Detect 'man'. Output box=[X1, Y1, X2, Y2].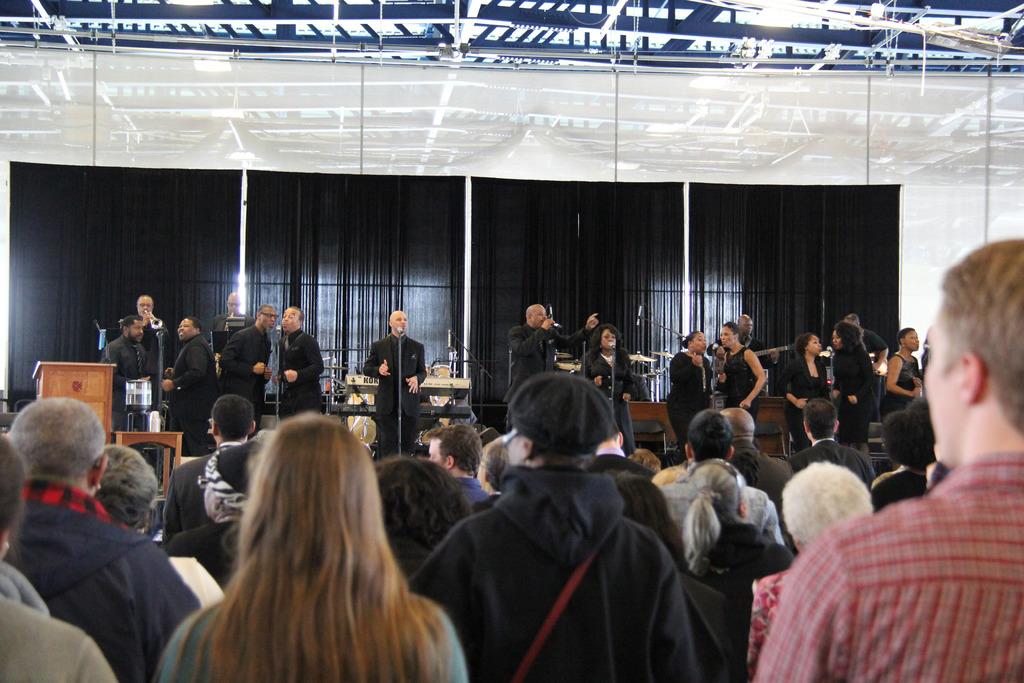
box=[399, 372, 705, 682].
